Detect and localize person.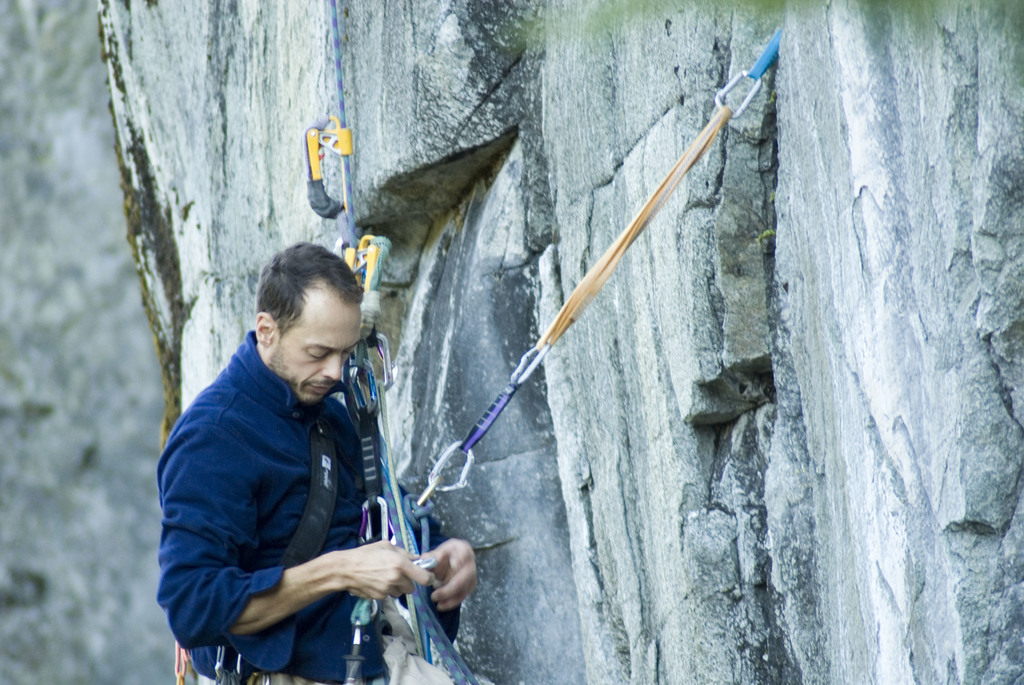
Localized at box=[175, 244, 506, 684].
